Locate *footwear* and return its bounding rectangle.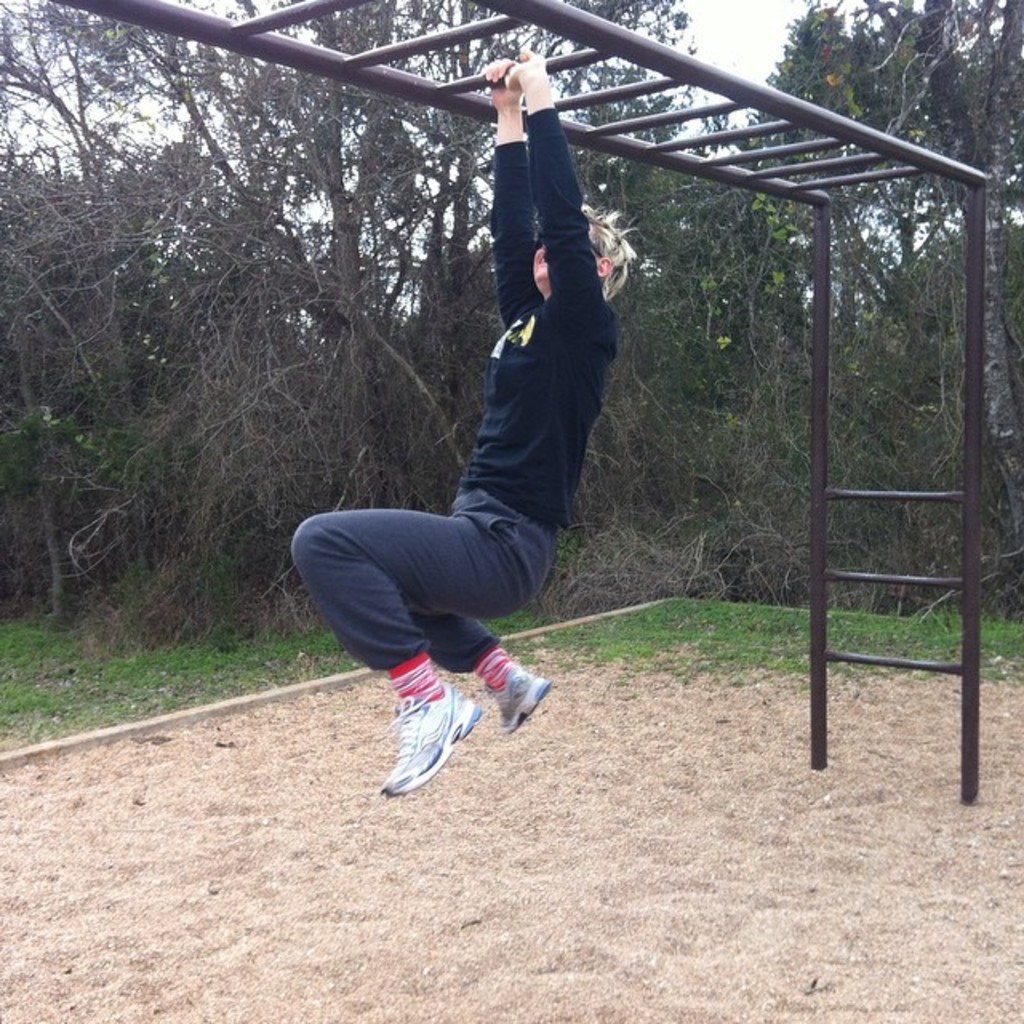
detection(493, 650, 550, 747).
